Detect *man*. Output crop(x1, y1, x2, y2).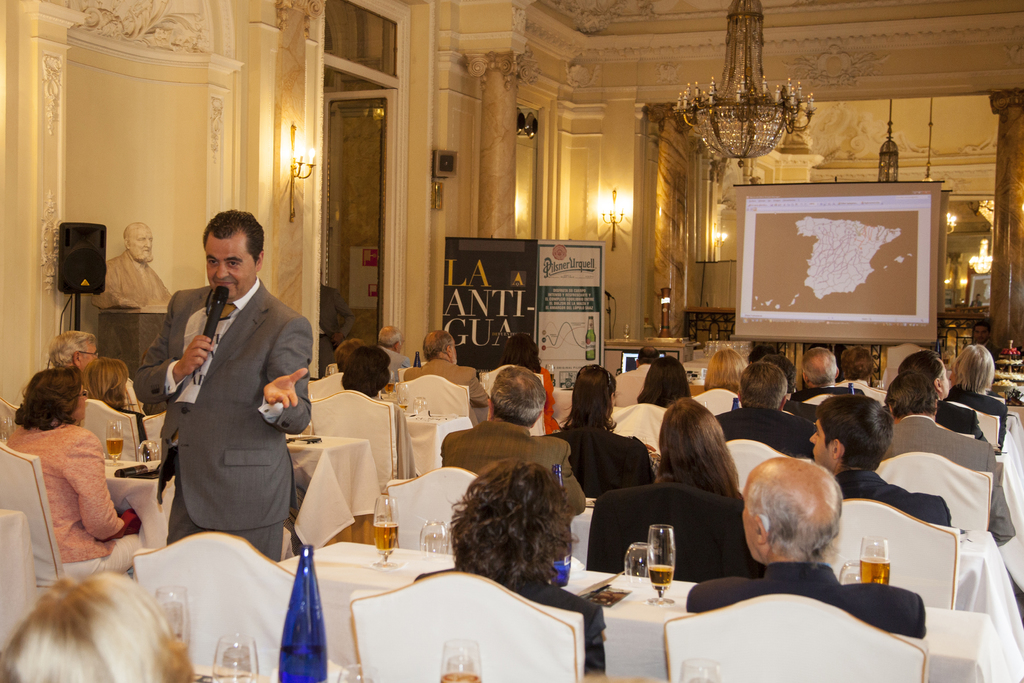
crop(380, 325, 410, 383).
